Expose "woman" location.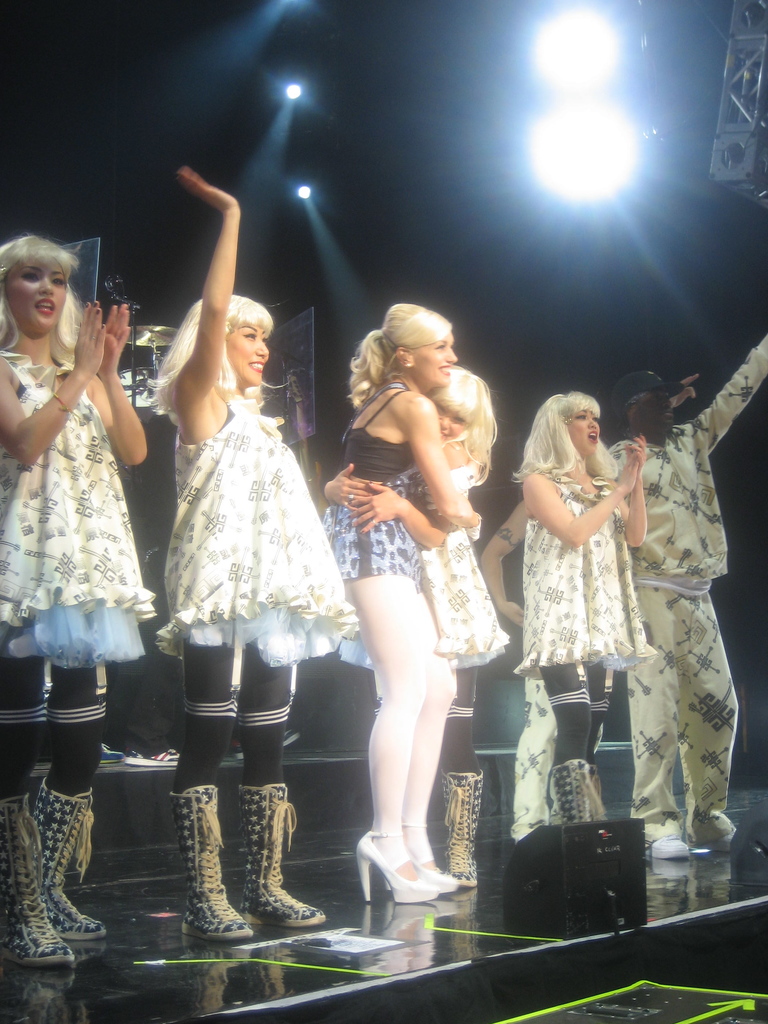
Exposed at pyautogui.locateOnScreen(6, 192, 164, 782).
